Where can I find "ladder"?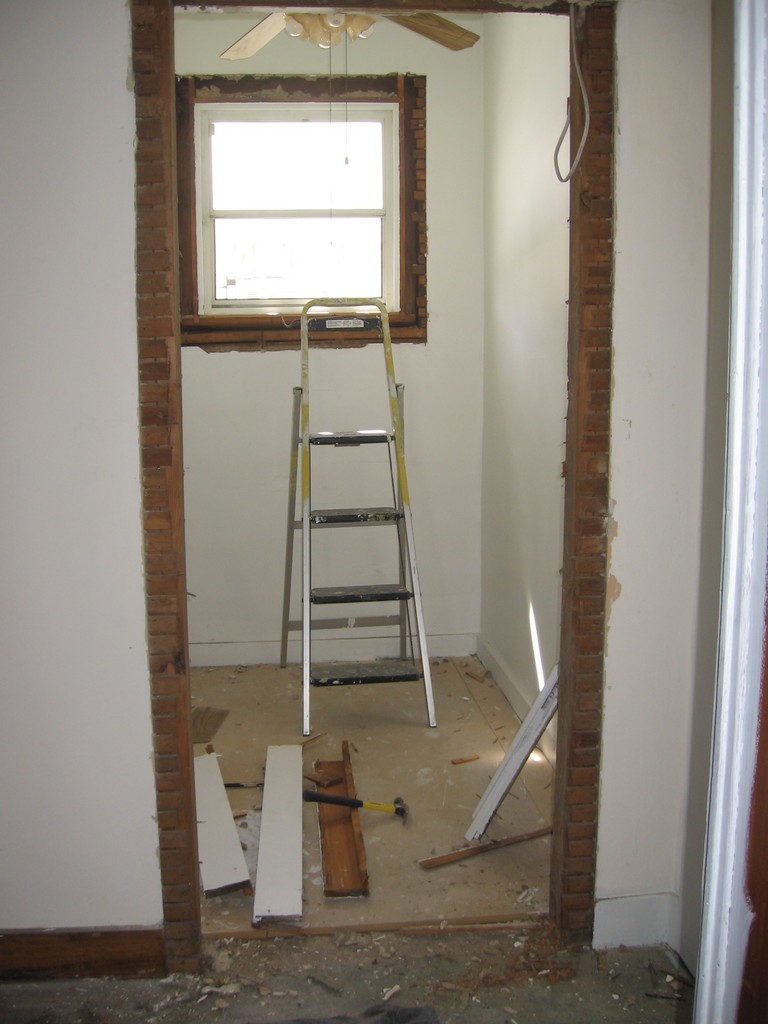
You can find it at 275 291 443 735.
